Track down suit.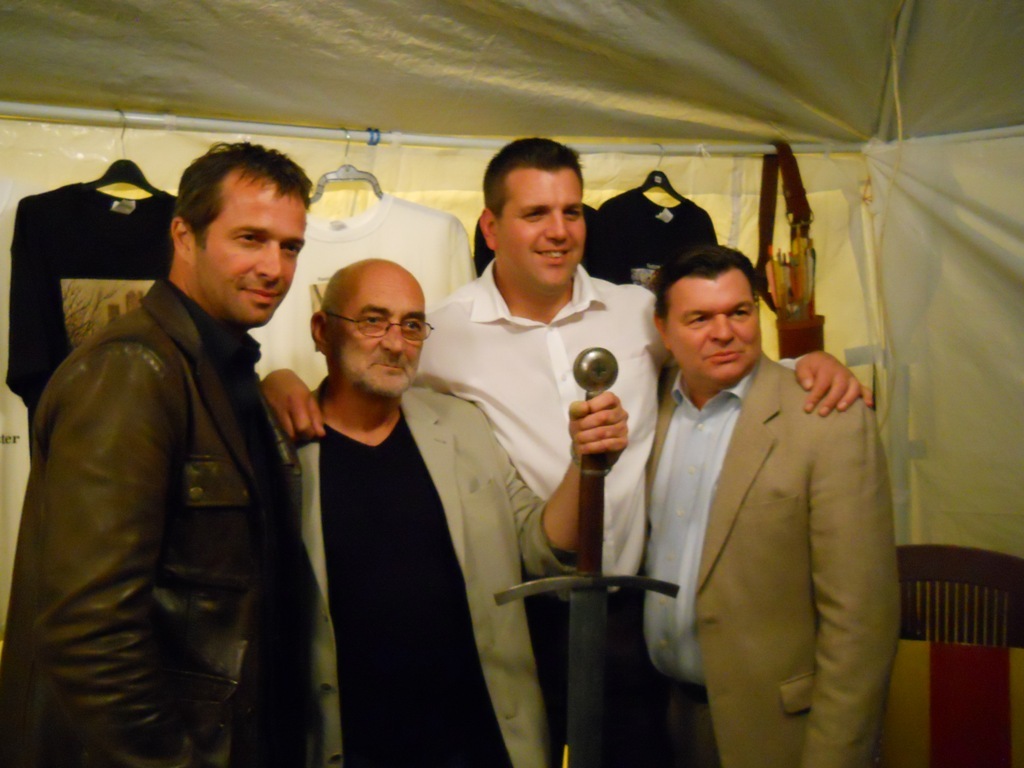
Tracked to [642, 346, 907, 767].
